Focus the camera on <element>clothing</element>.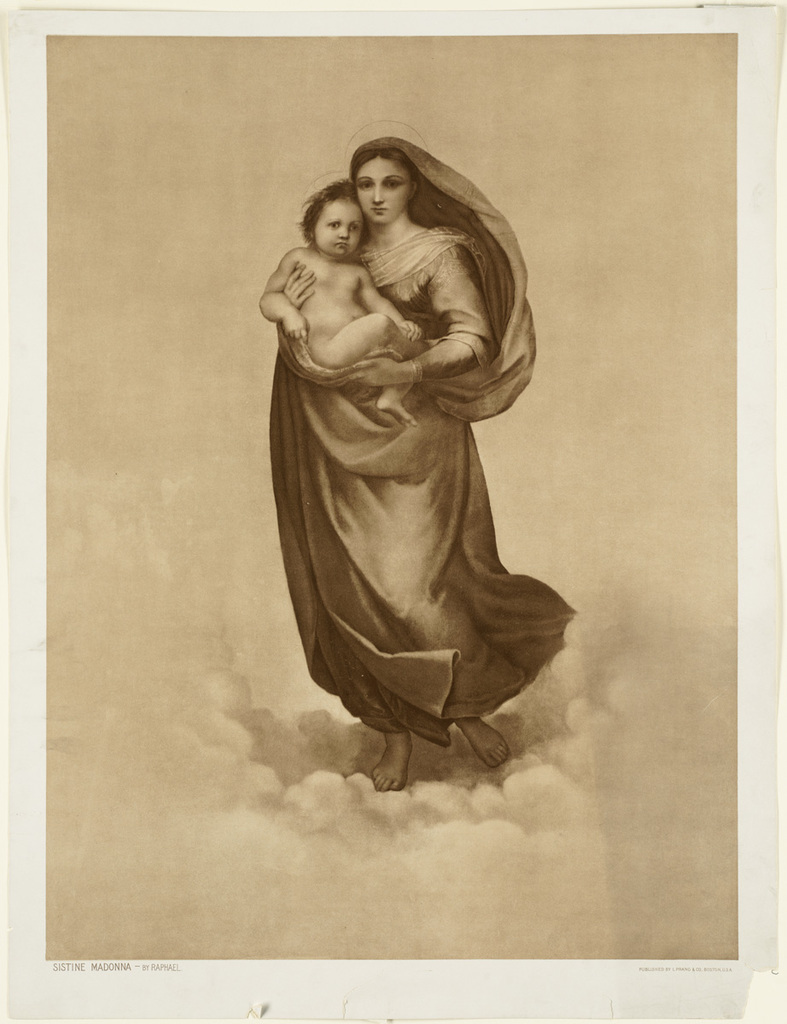
Focus region: <region>258, 148, 549, 674</region>.
